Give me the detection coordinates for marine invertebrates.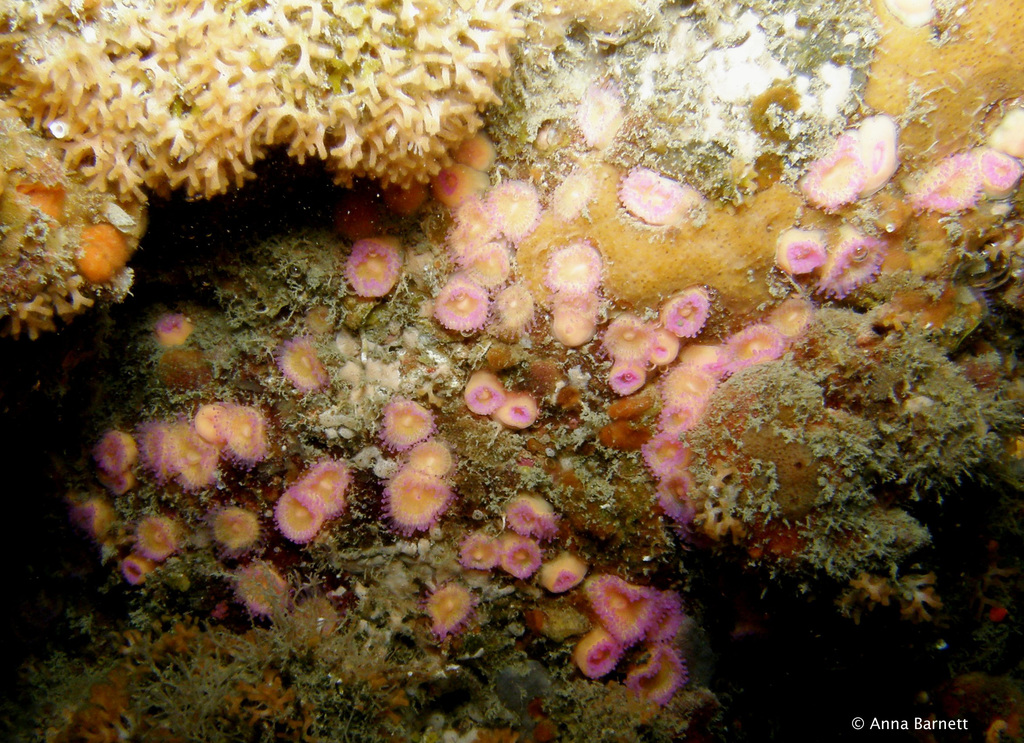
BBox(661, 402, 708, 439).
